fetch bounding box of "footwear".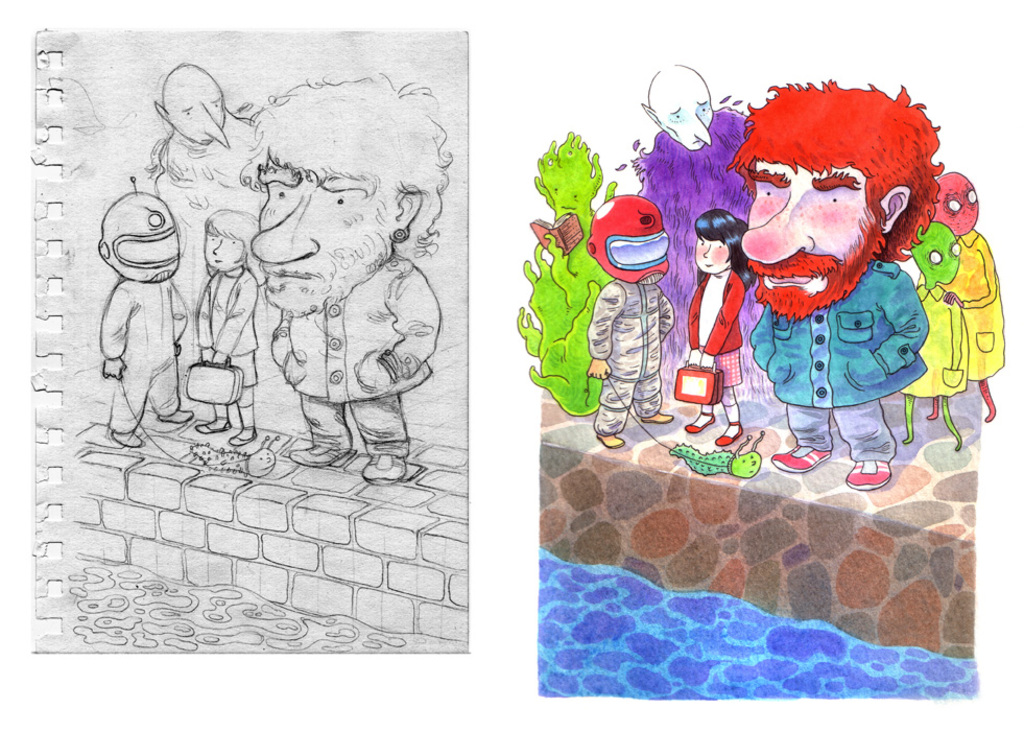
Bbox: 680:408:714:434.
